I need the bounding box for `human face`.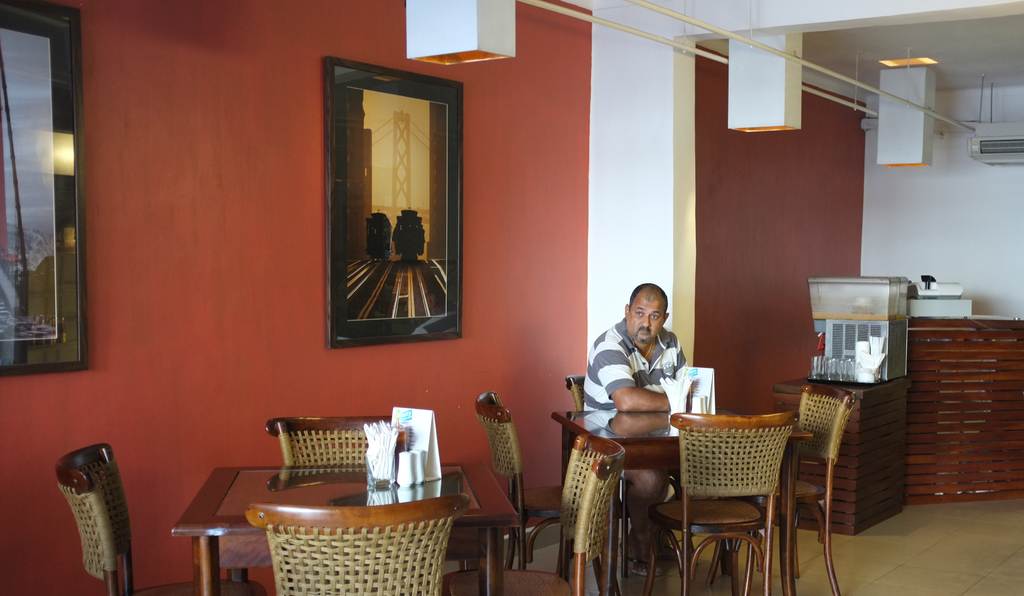
Here it is: (left=627, top=296, right=664, bottom=344).
